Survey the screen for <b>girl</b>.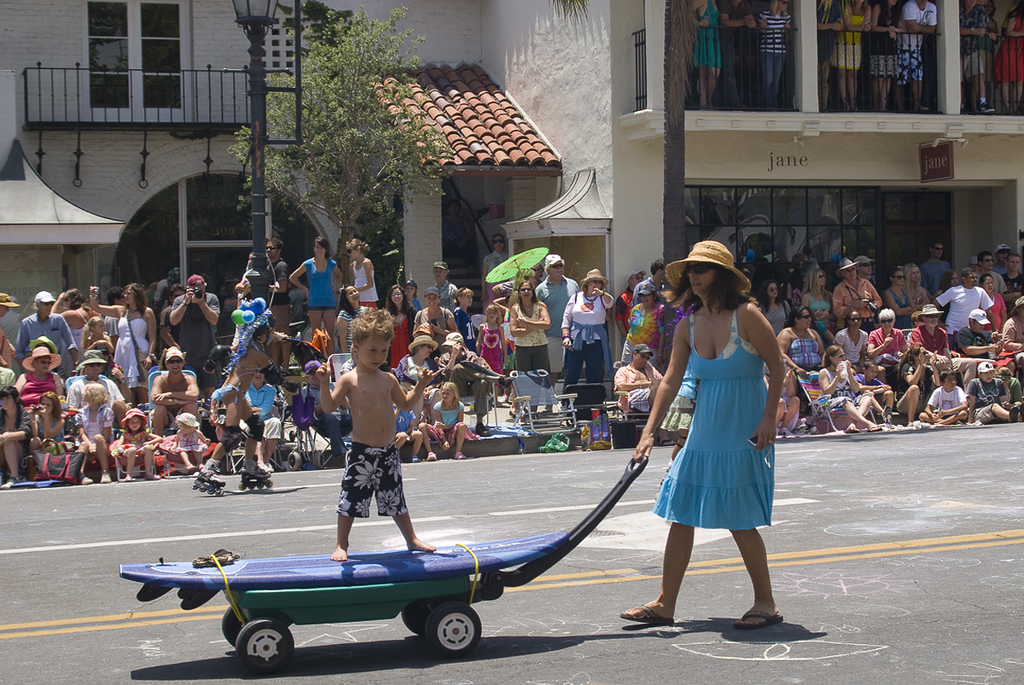
Survey found: box(112, 408, 158, 481).
